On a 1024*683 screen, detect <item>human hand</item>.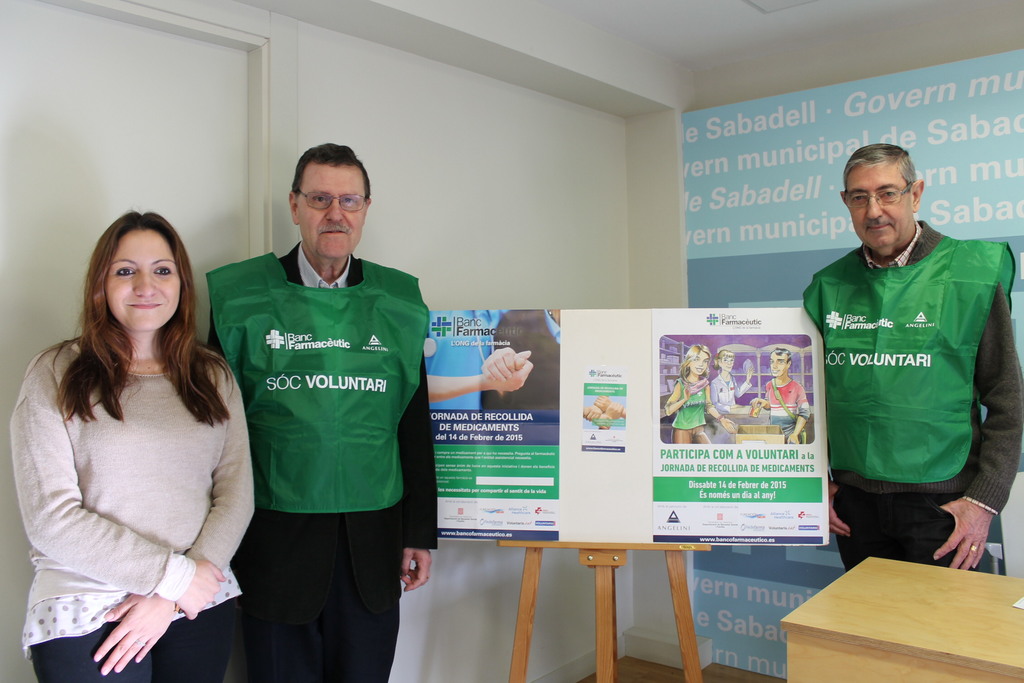
bbox=[748, 397, 769, 409].
